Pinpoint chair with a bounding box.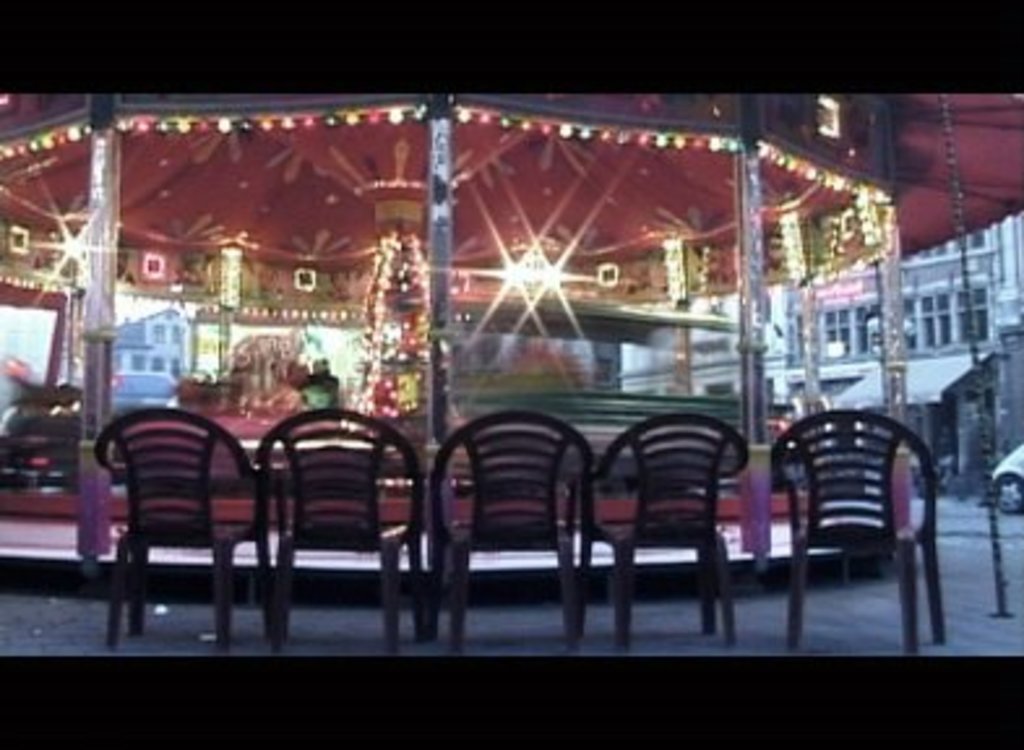
box=[602, 419, 756, 651].
